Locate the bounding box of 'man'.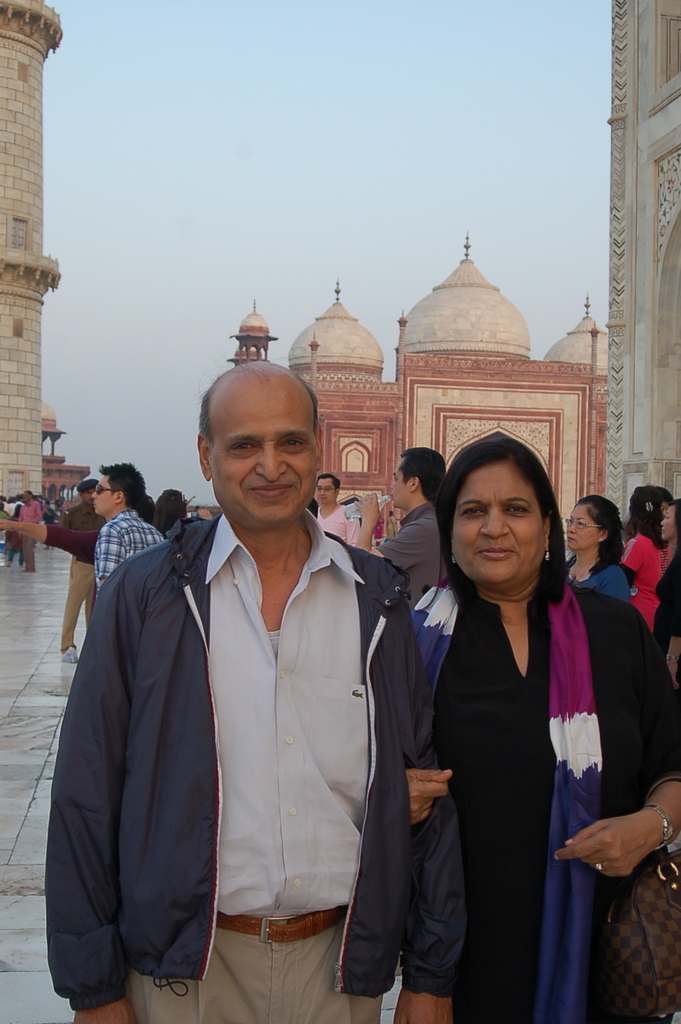
Bounding box: [61, 480, 98, 662].
